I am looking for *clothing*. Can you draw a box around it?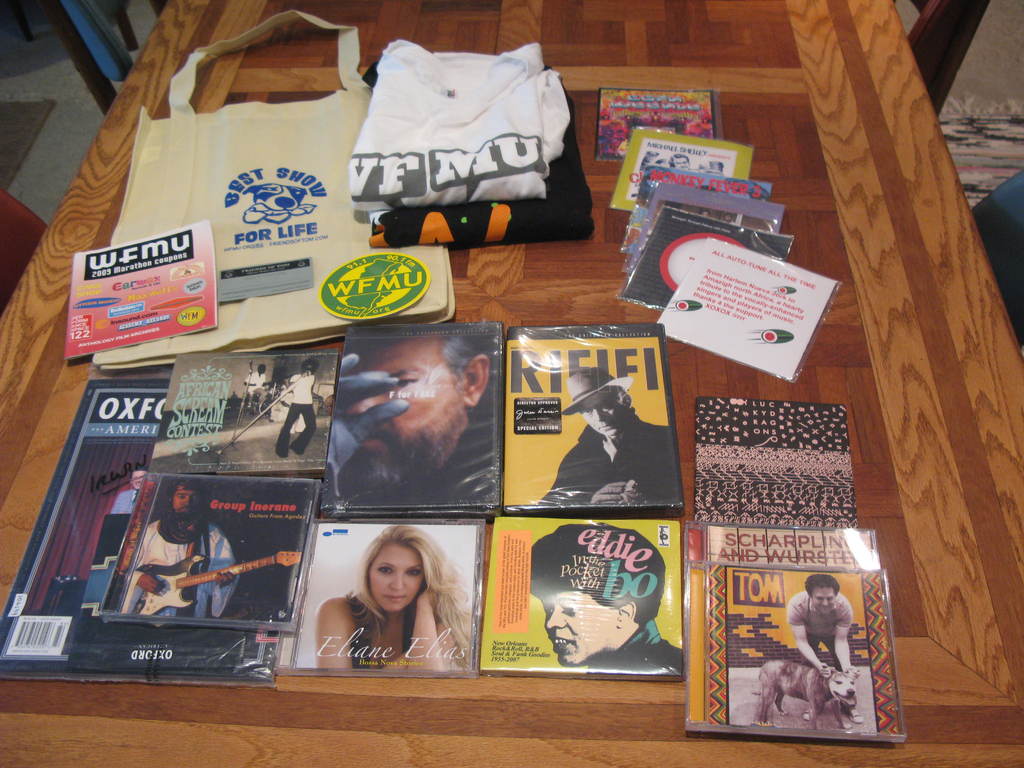
Sure, the bounding box is select_region(353, 415, 499, 506).
